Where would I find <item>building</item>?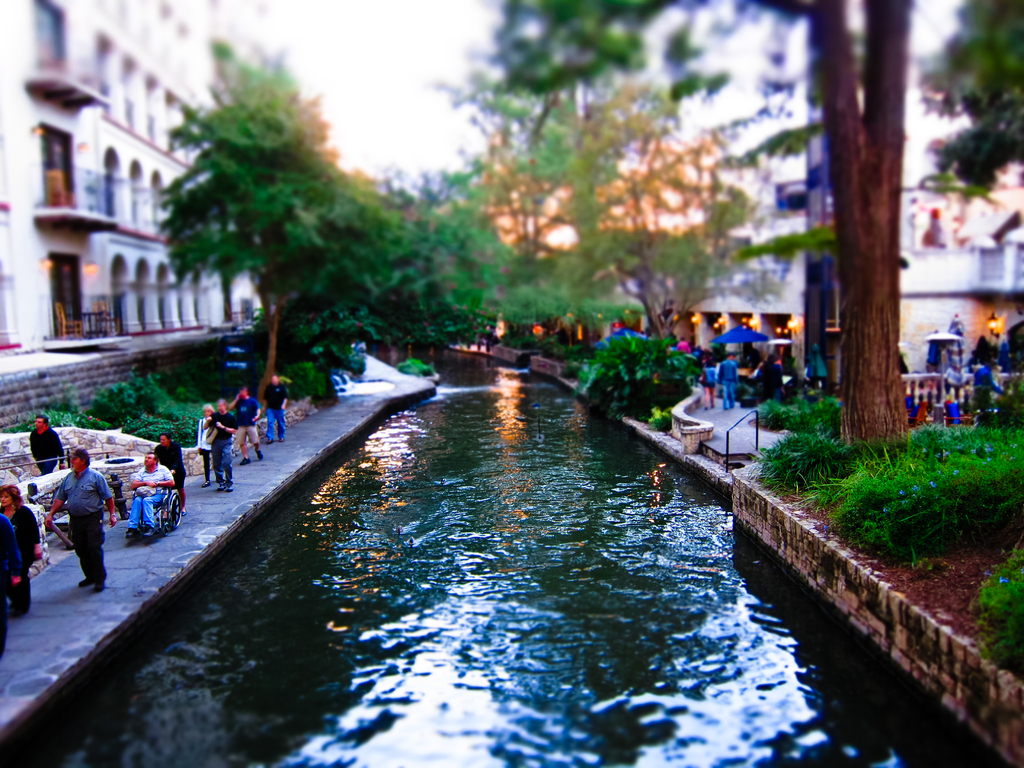
At 0, 0, 218, 358.
